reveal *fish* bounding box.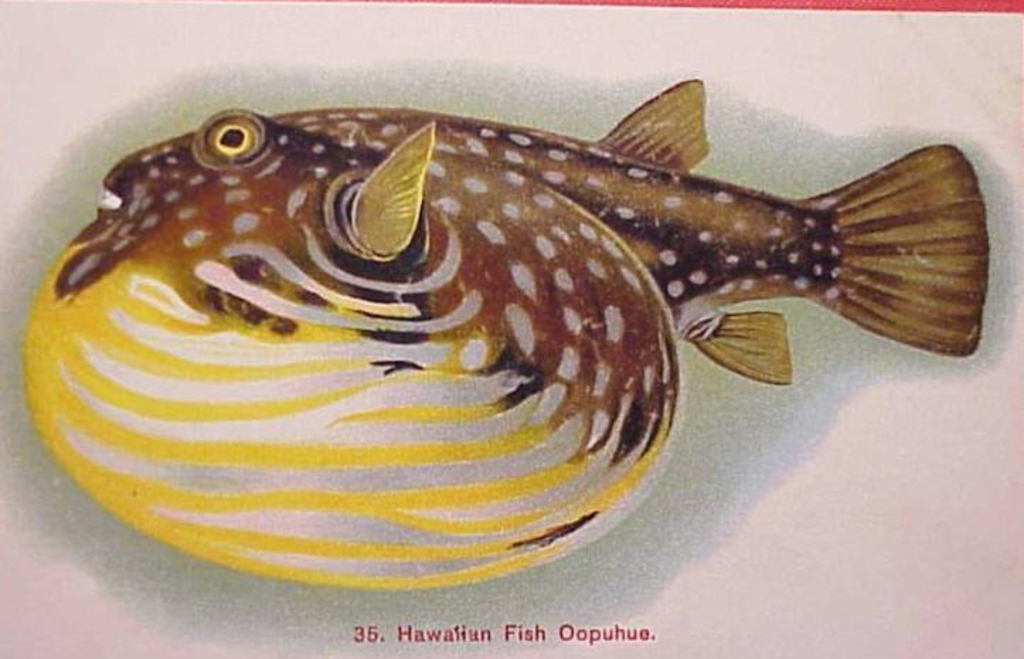
Revealed: x1=20, y1=81, x2=967, y2=517.
